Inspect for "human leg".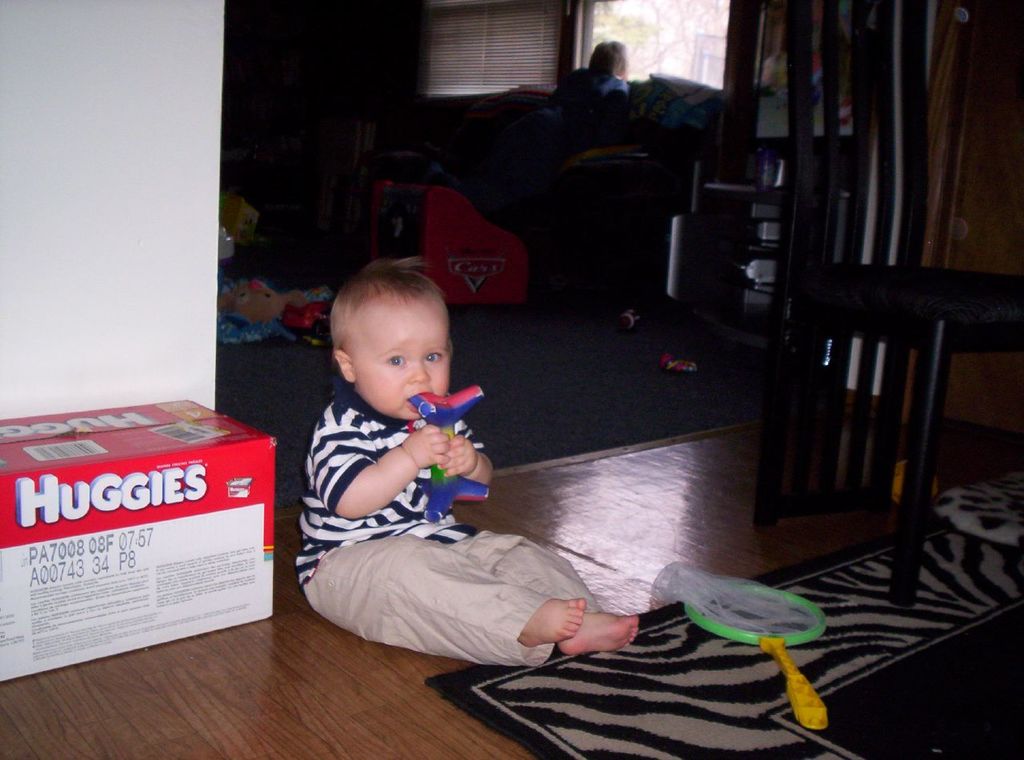
Inspection: 515, 598, 586, 649.
